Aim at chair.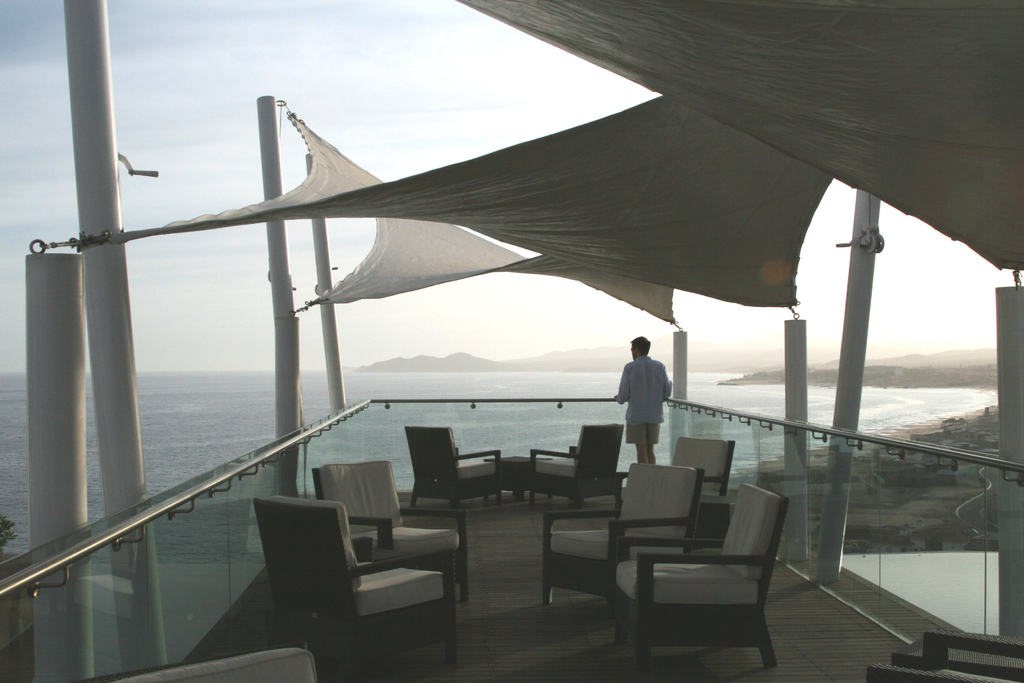
Aimed at x1=525 y1=425 x2=626 y2=511.
